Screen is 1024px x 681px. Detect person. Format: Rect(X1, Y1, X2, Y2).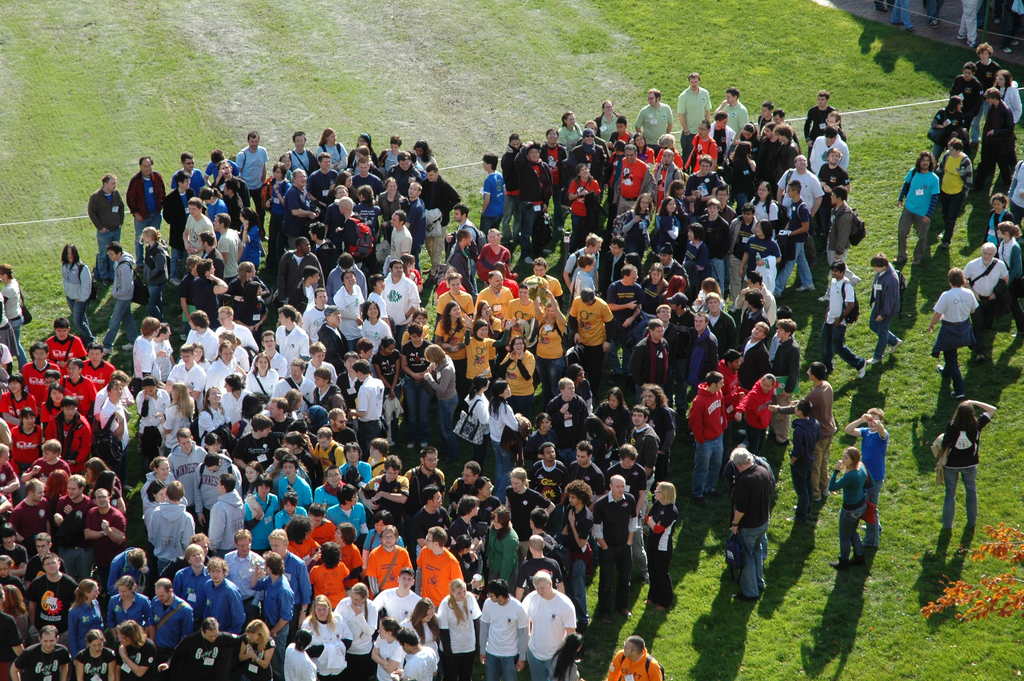
Rect(309, 222, 339, 275).
